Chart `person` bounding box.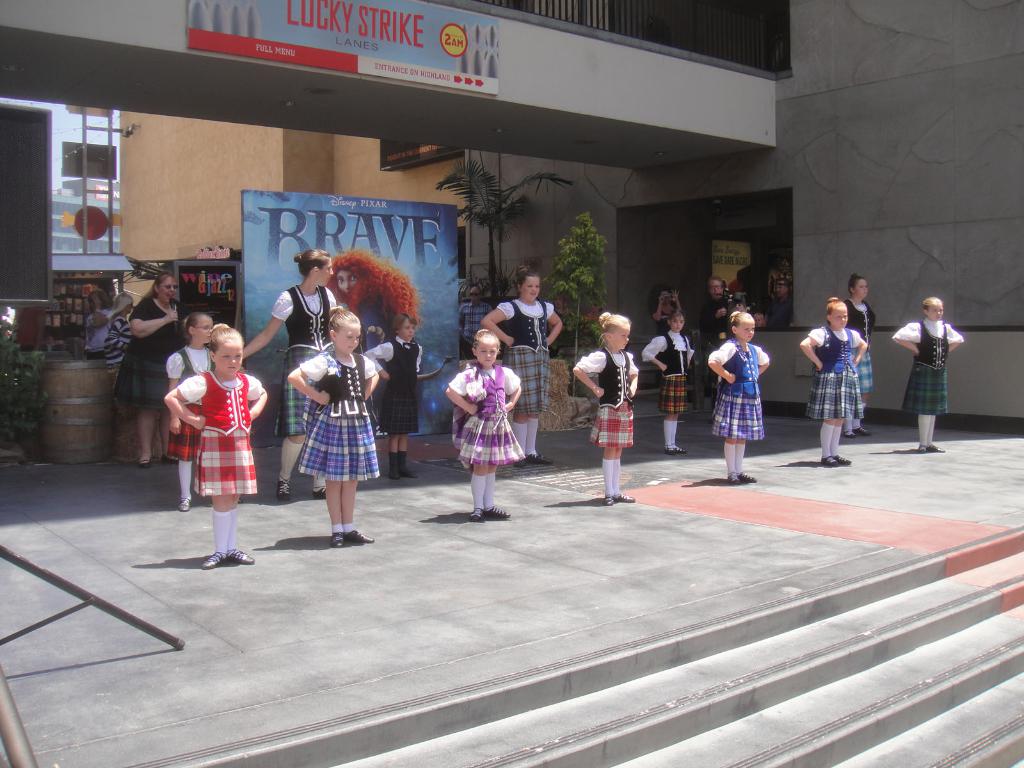
Charted: 285/310/382/545.
